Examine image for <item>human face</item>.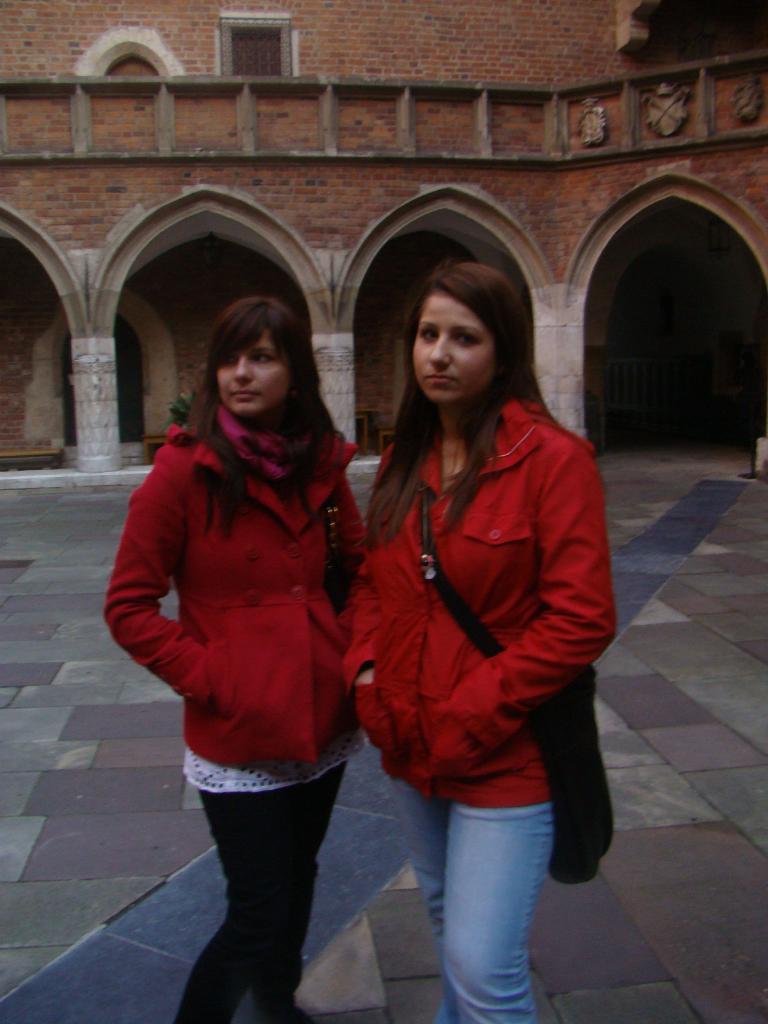
Examination result: Rect(215, 328, 287, 414).
